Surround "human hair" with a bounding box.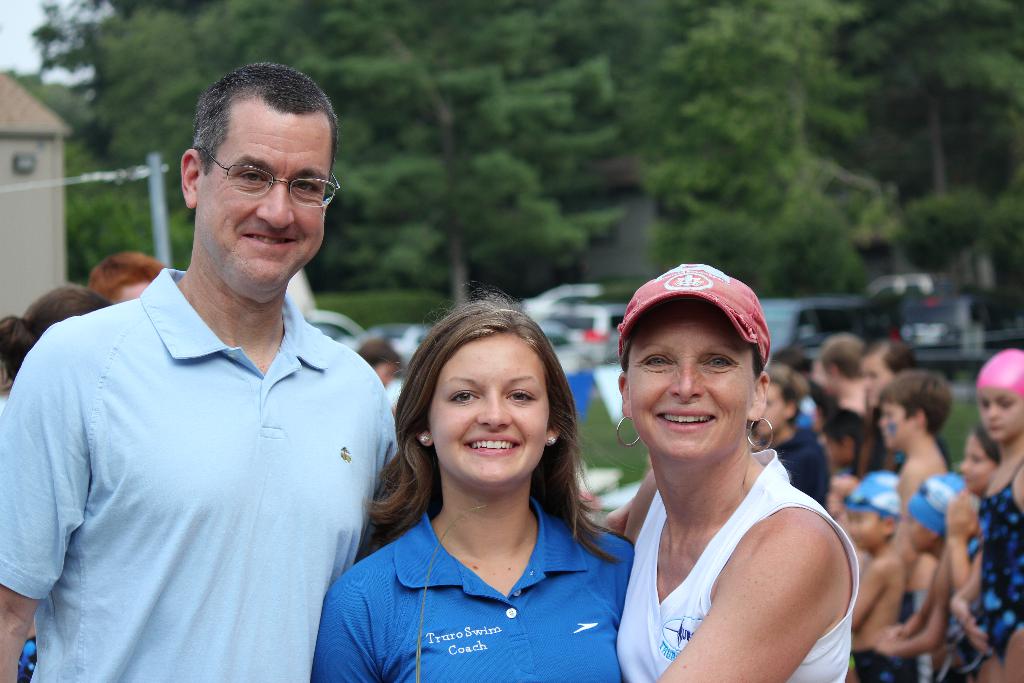
(819,338,862,379).
